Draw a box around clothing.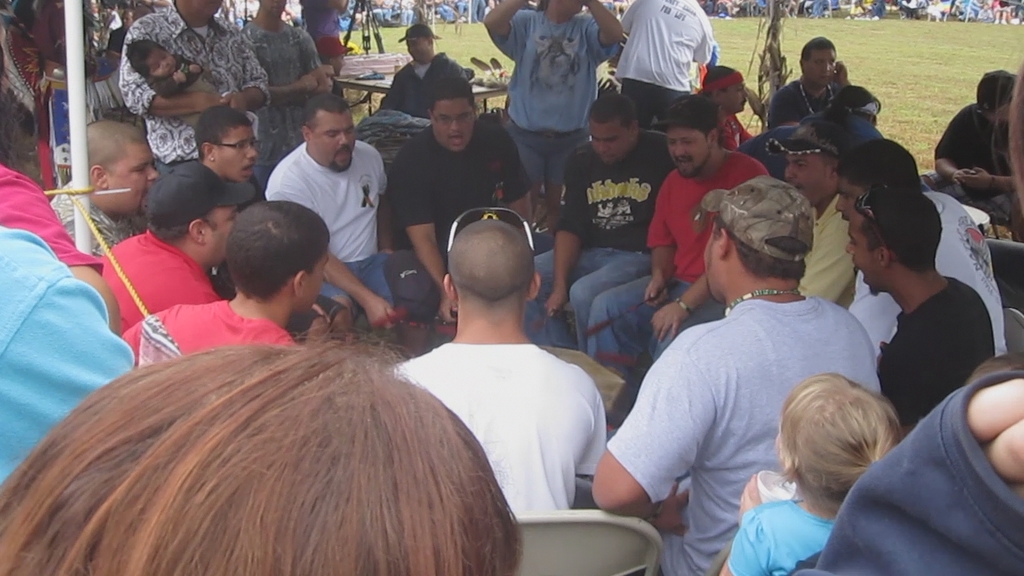
box(126, 0, 293, 158).
